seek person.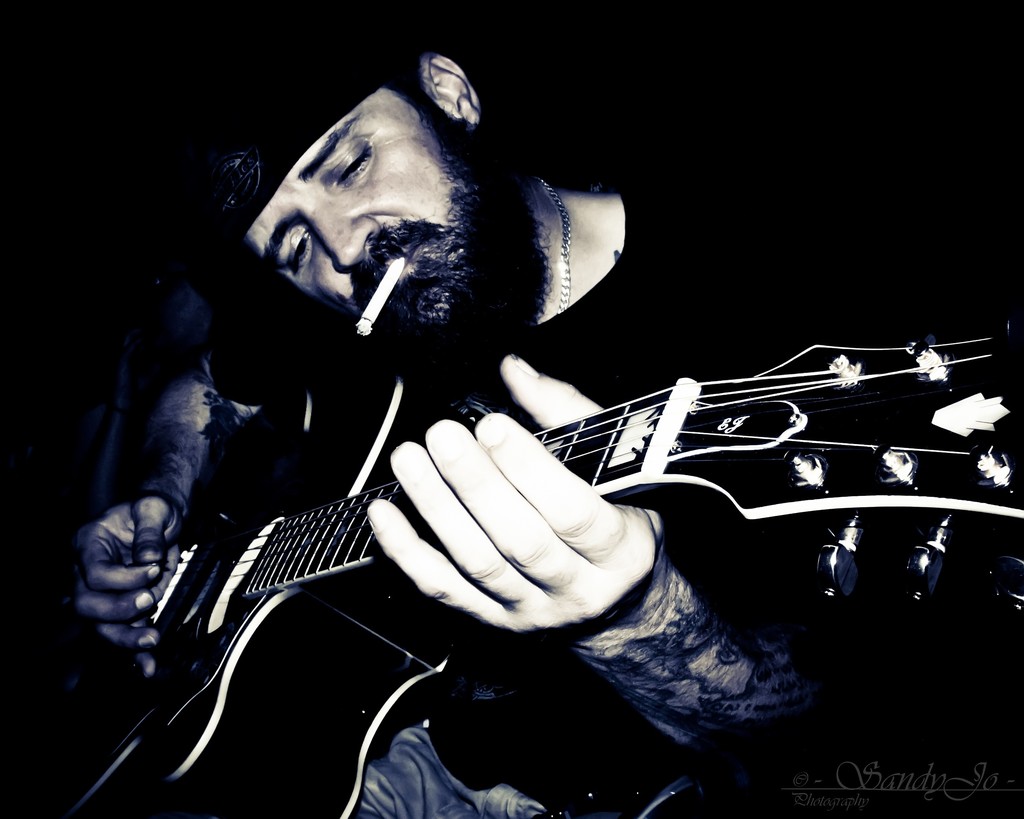
Rect(115, 54, 854, 789).
